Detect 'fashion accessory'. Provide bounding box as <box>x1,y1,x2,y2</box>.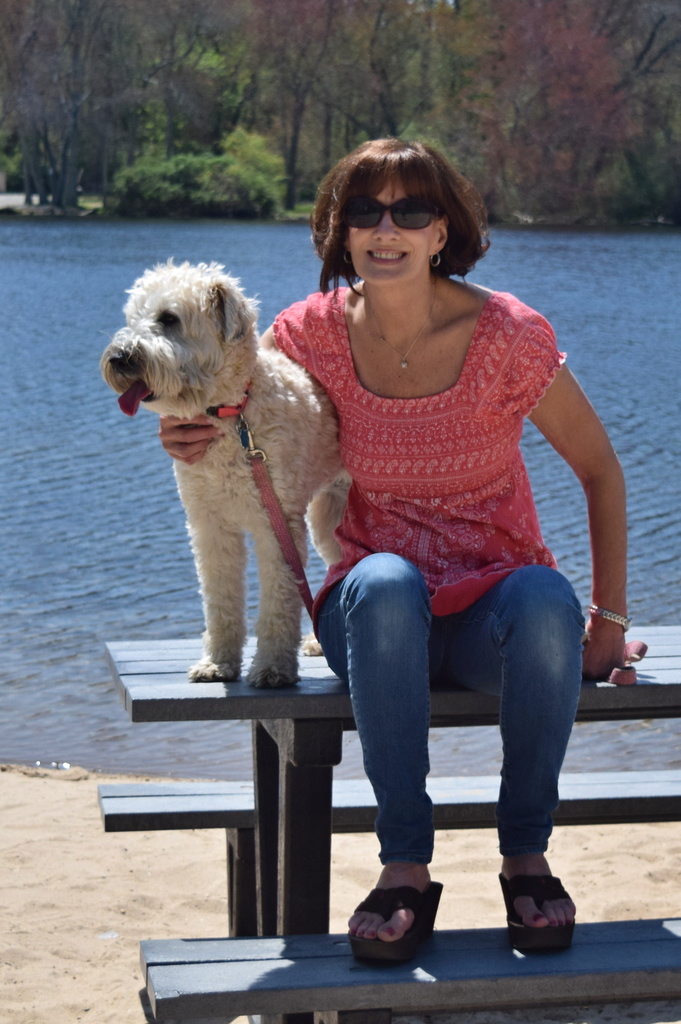
<box>344,195,445,229</box>.
